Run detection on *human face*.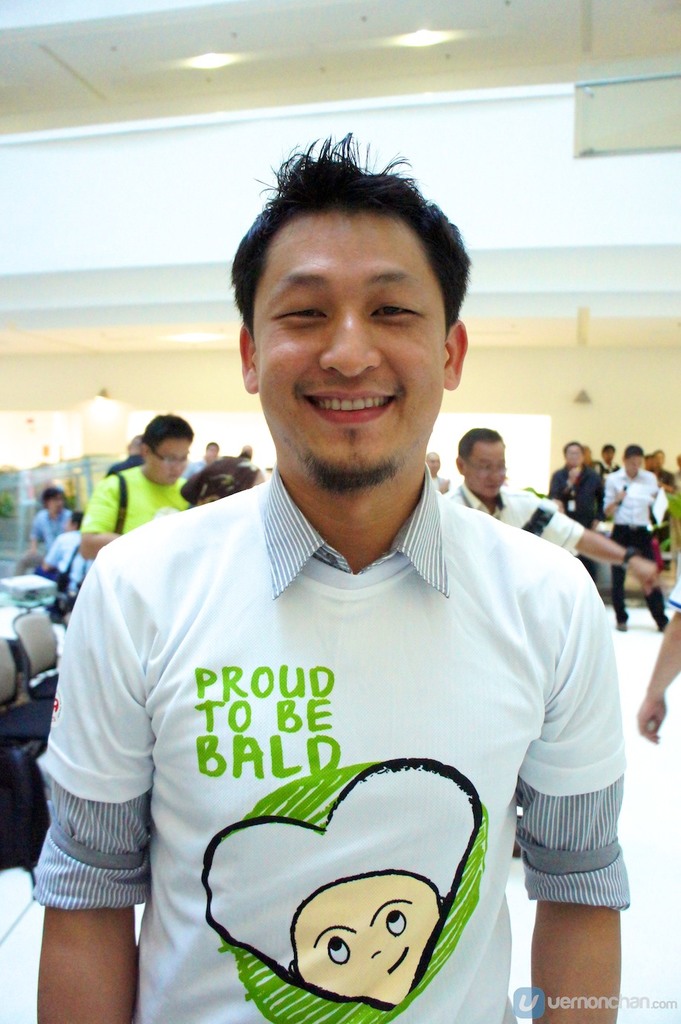
Result: x1=149, y1=433, x2=195, y2=485.
